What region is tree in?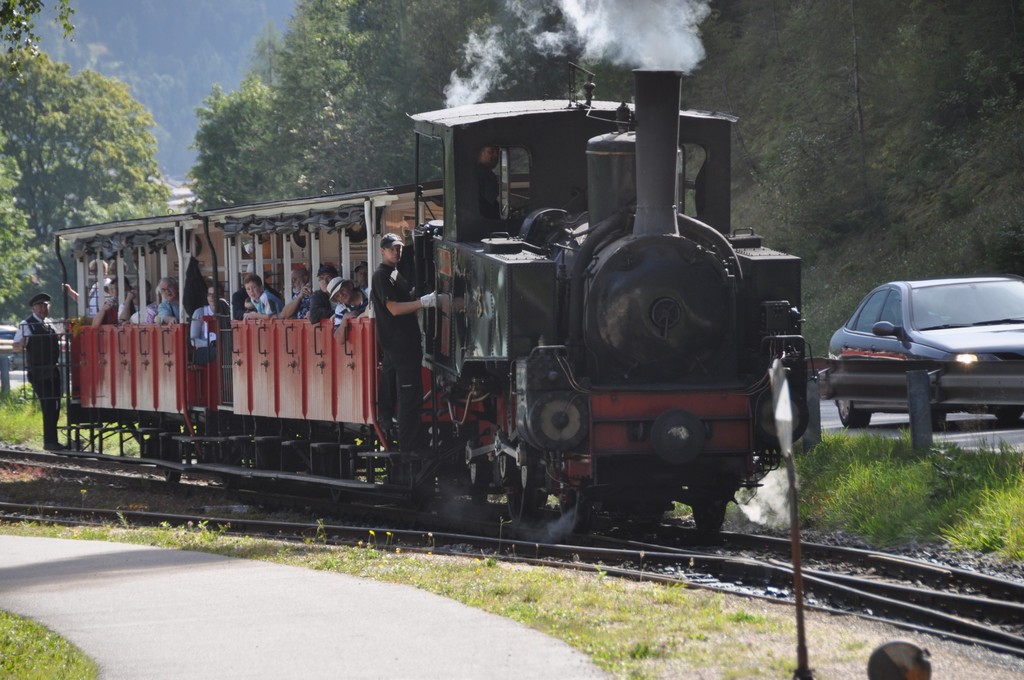
(189, 38, 317, 266).
